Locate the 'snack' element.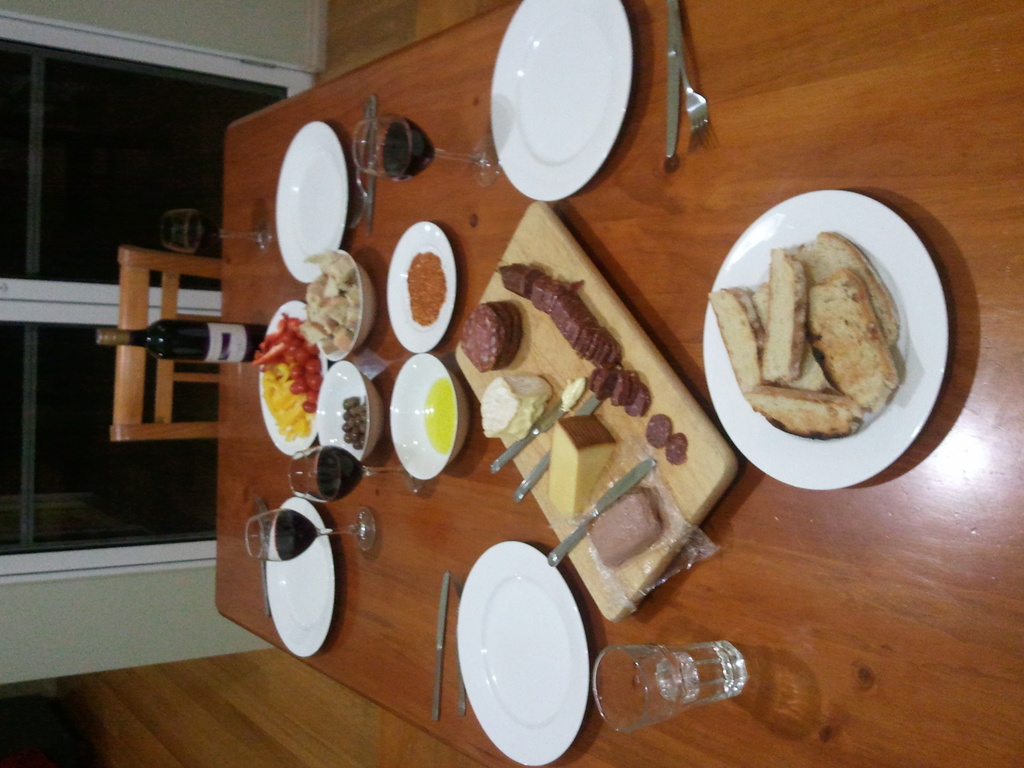
Element bbox: detection(547, 419, 612, 518).
